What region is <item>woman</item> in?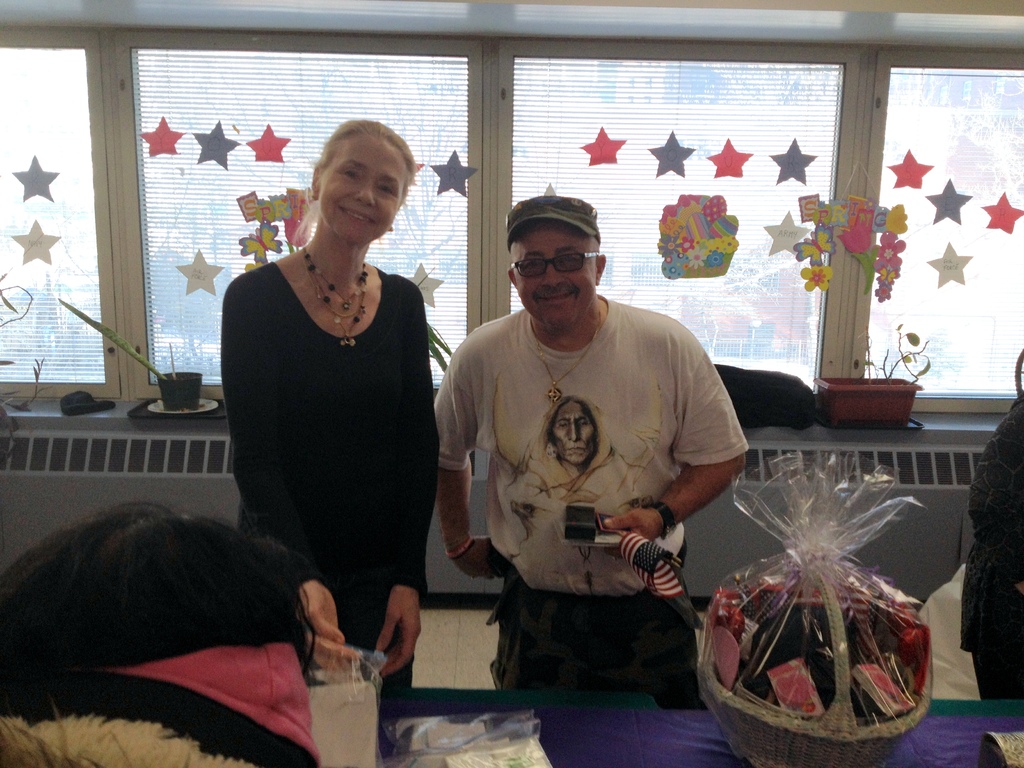
(212, 124, 442, 666).
